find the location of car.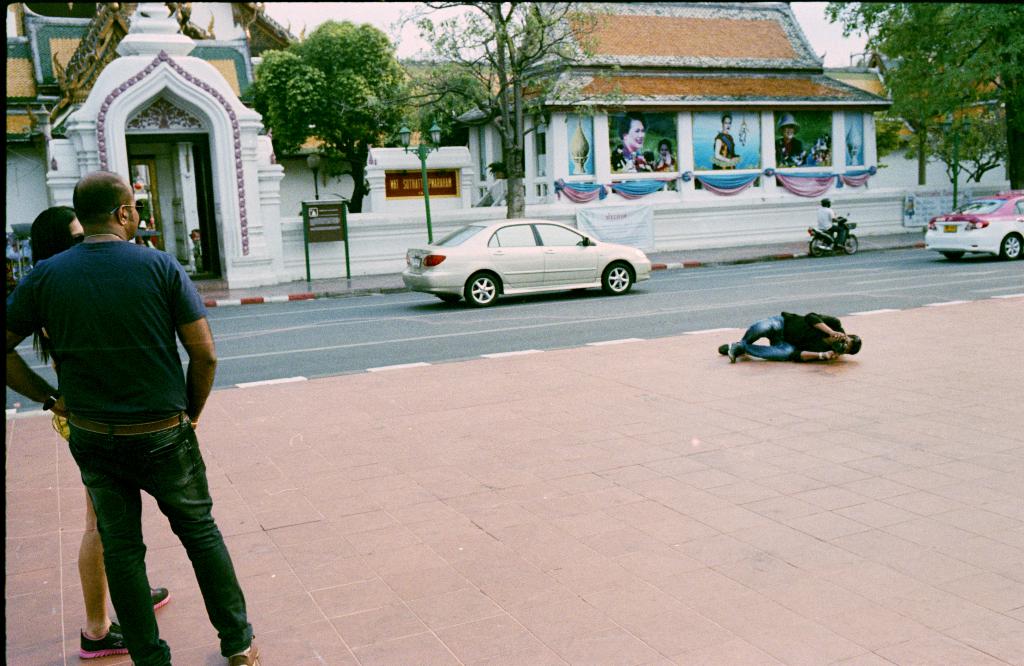
Location: <box>410,209,666,305</box>.
